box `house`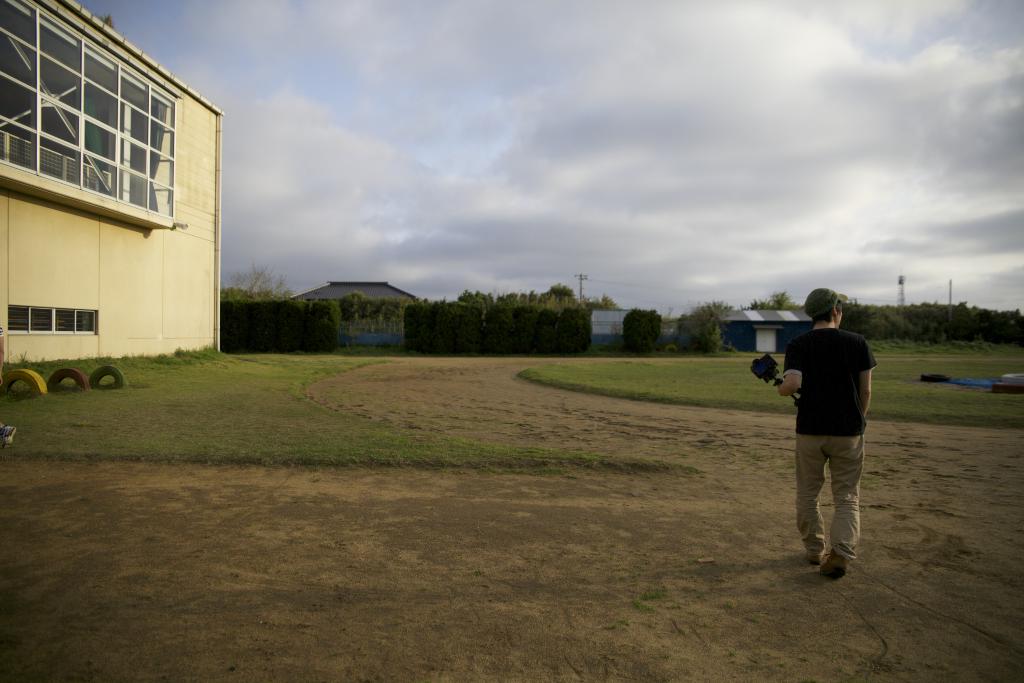
708 302 819 363
